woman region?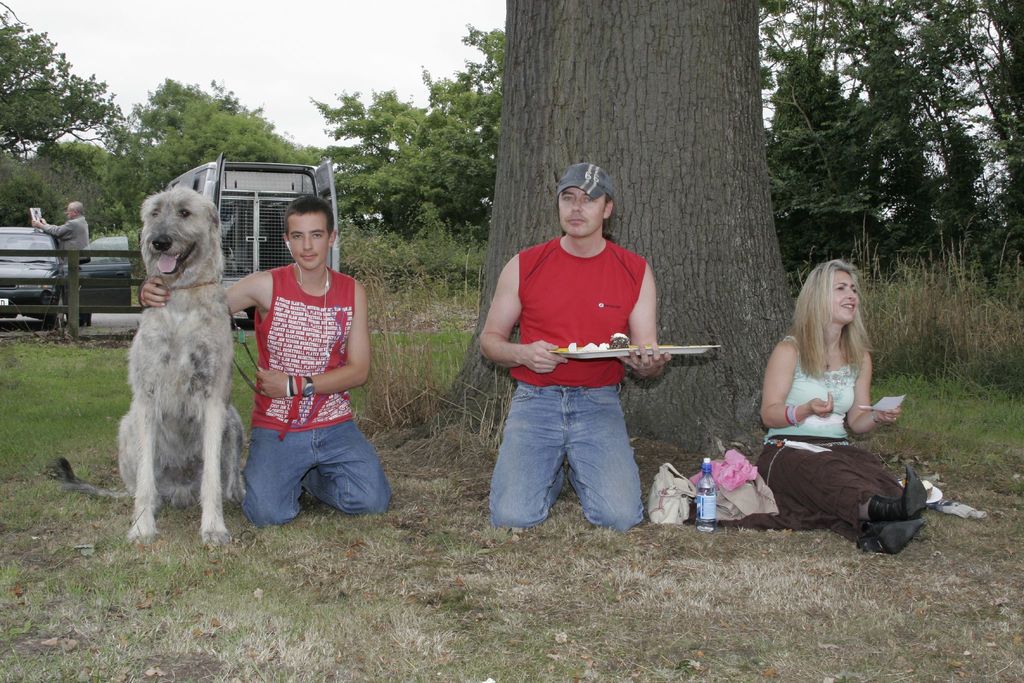
left=684, top=258, right=932, bottom=552
